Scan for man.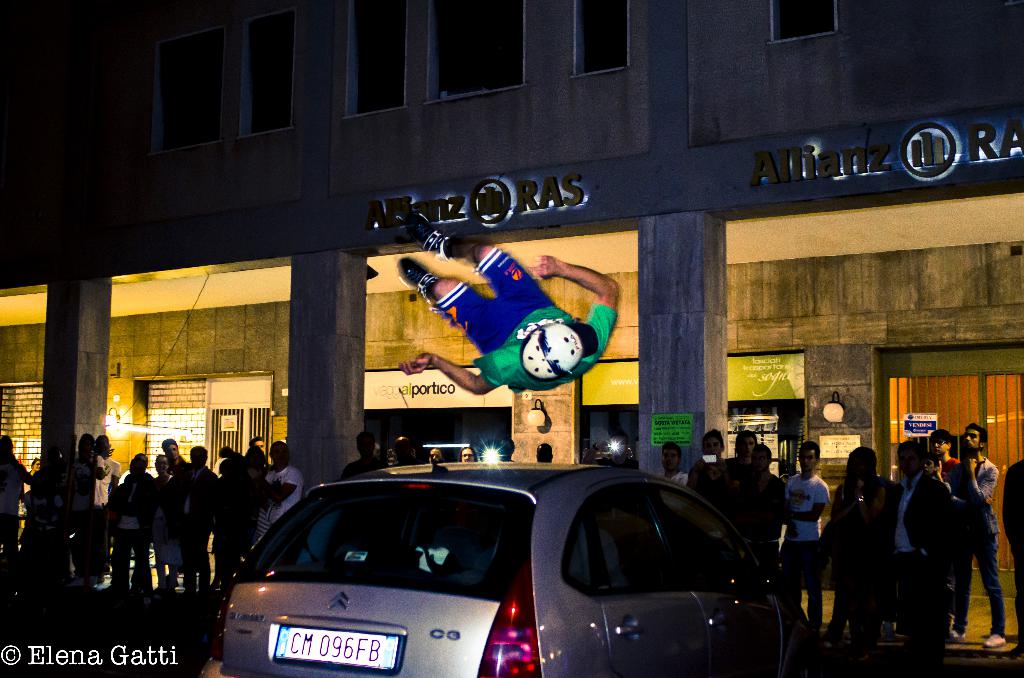
Scan result: (141, 453, 184, 599).
